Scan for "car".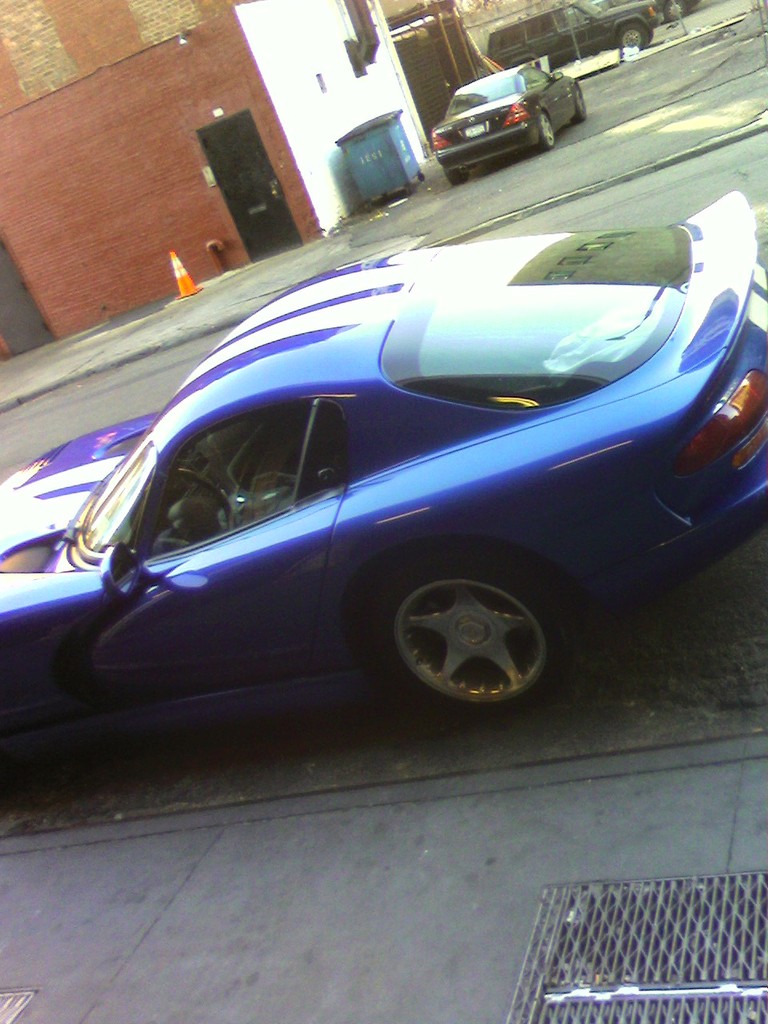
Scan result: [485,2,659,51].
